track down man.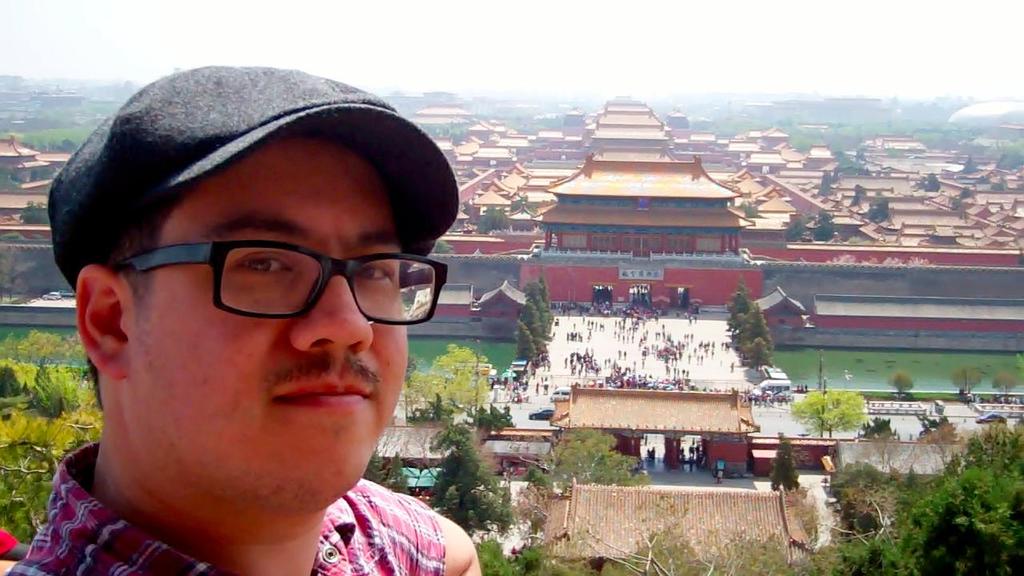
Tracked to left=6, top=65, right=486, bottom=575.
